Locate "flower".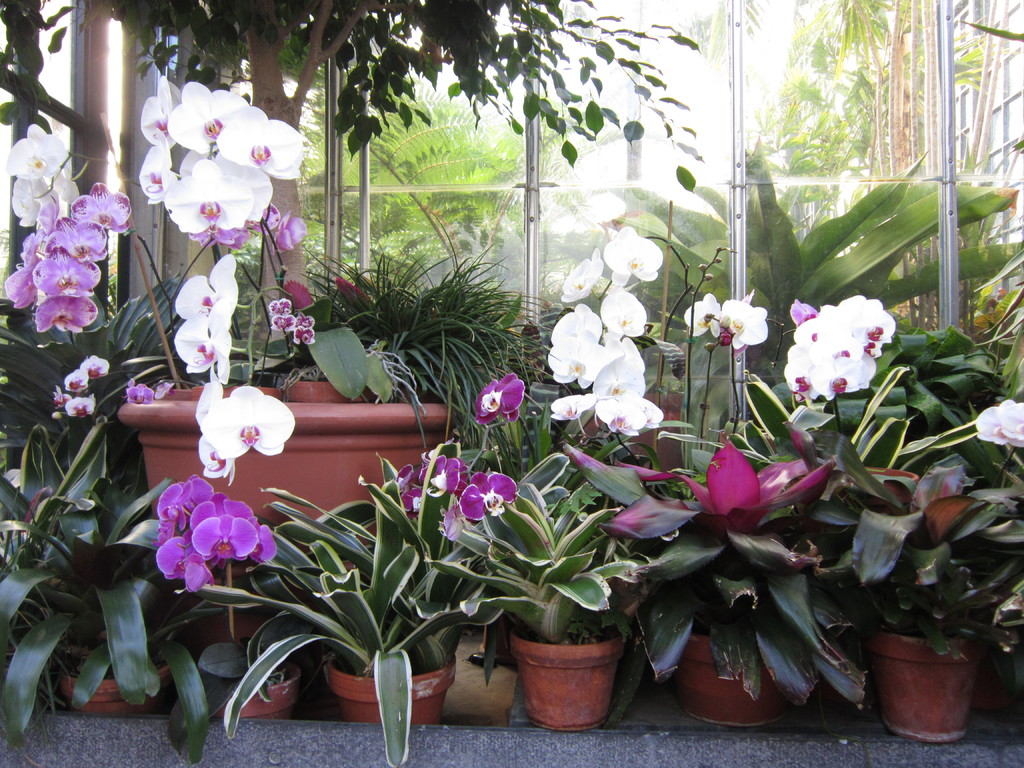
Bounding box: 475,367,531,424.
